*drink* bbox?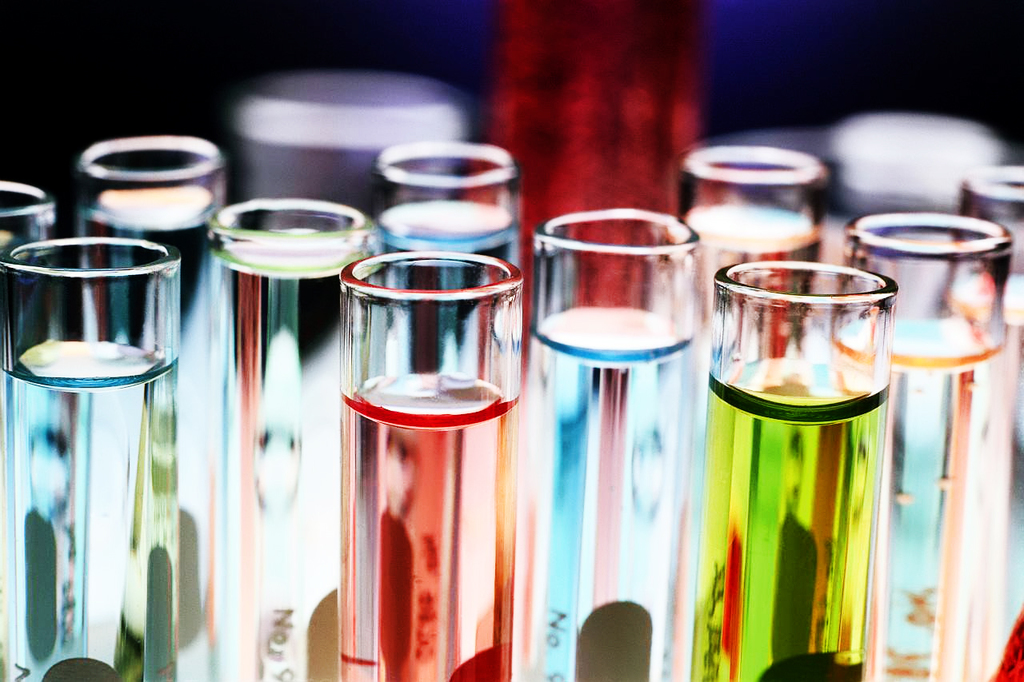
box(85, 190, 217, 681)
